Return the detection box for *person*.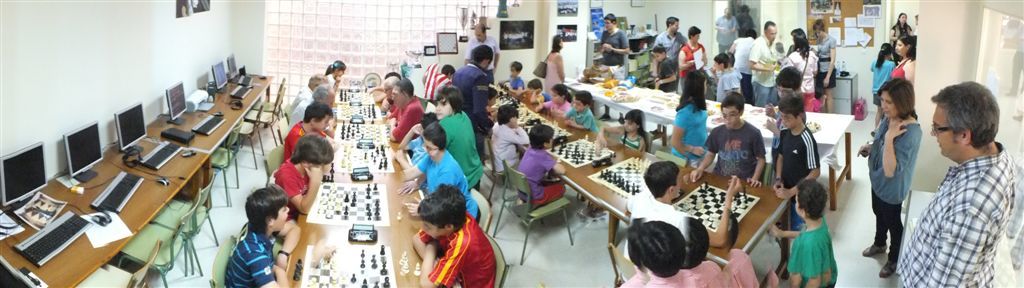
locate(589, 101, 647, 151).
